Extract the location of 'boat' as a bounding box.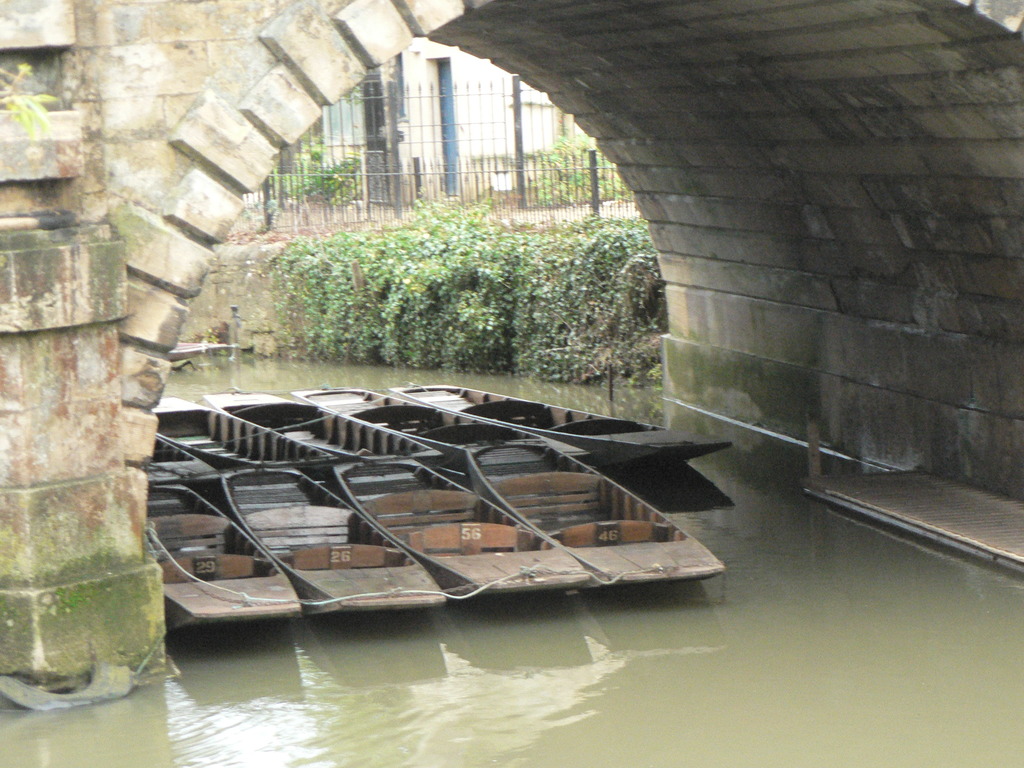
(left=465, top=447, right=726, bottom=588).
